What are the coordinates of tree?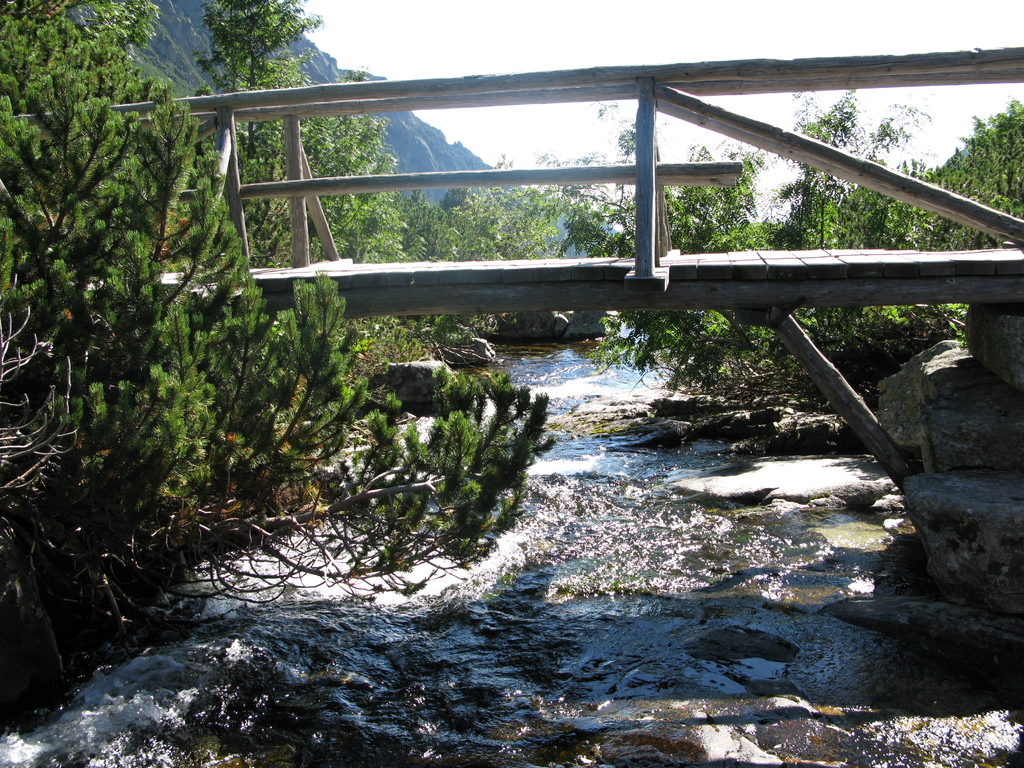
[180,0,388,267].
